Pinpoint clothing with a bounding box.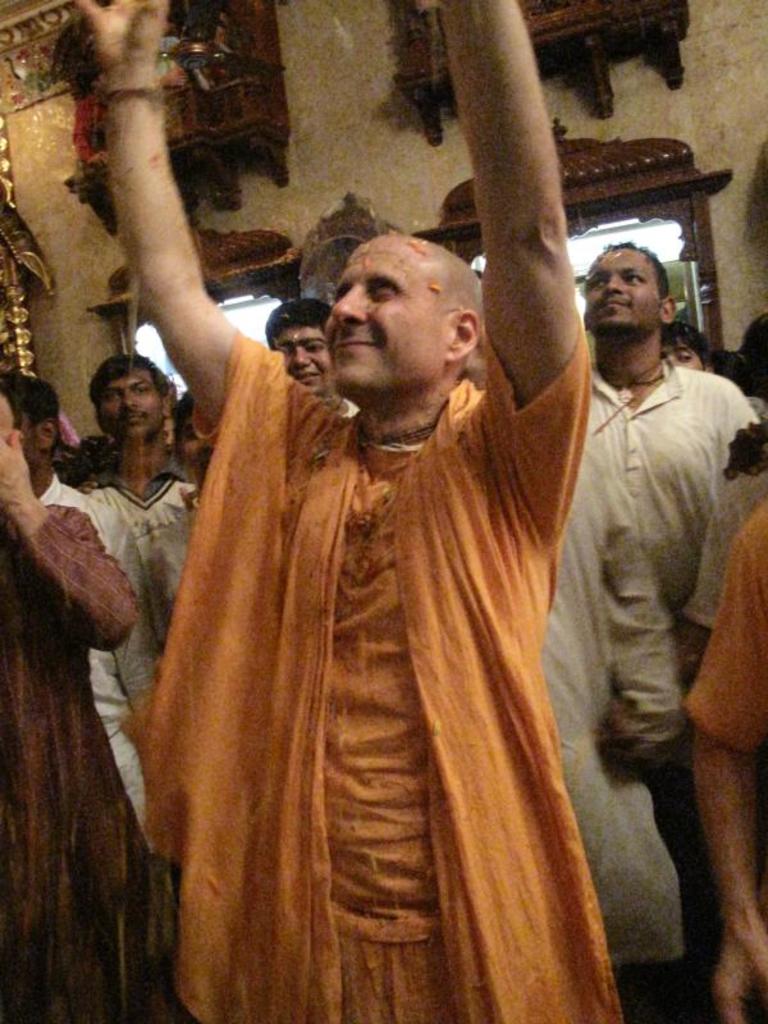
{"x1": 74, "y1": 460, "x2": 197, "y2": 714}.
